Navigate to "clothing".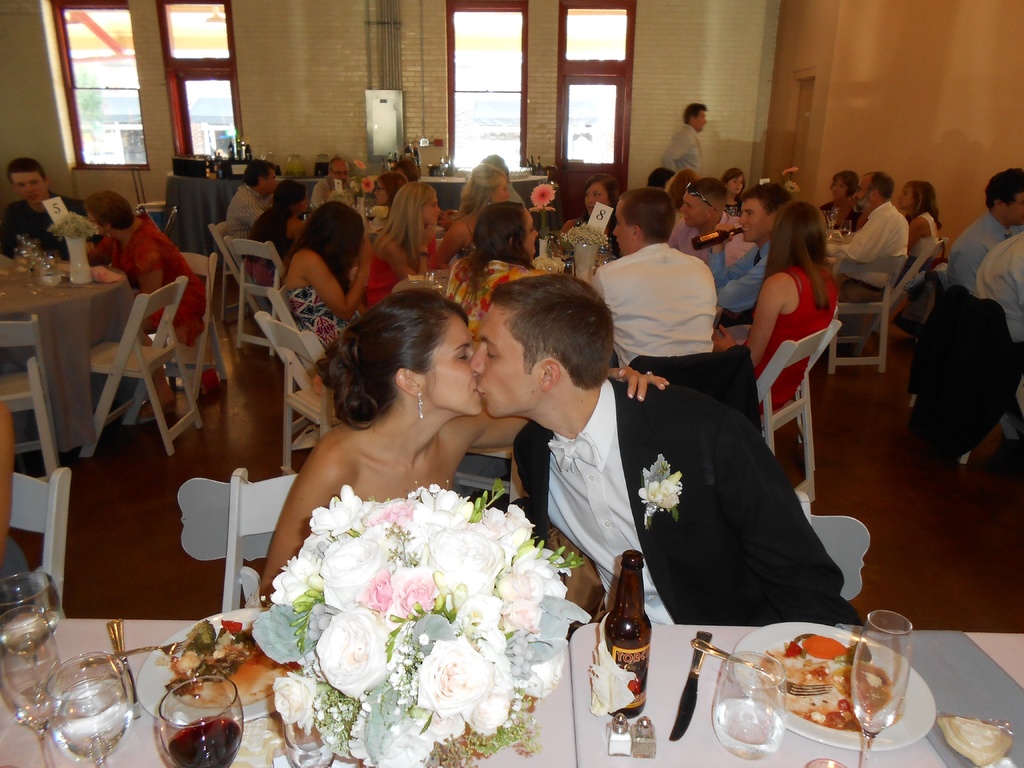
Navigation target: l=93, t=210, r=208, b=349.
